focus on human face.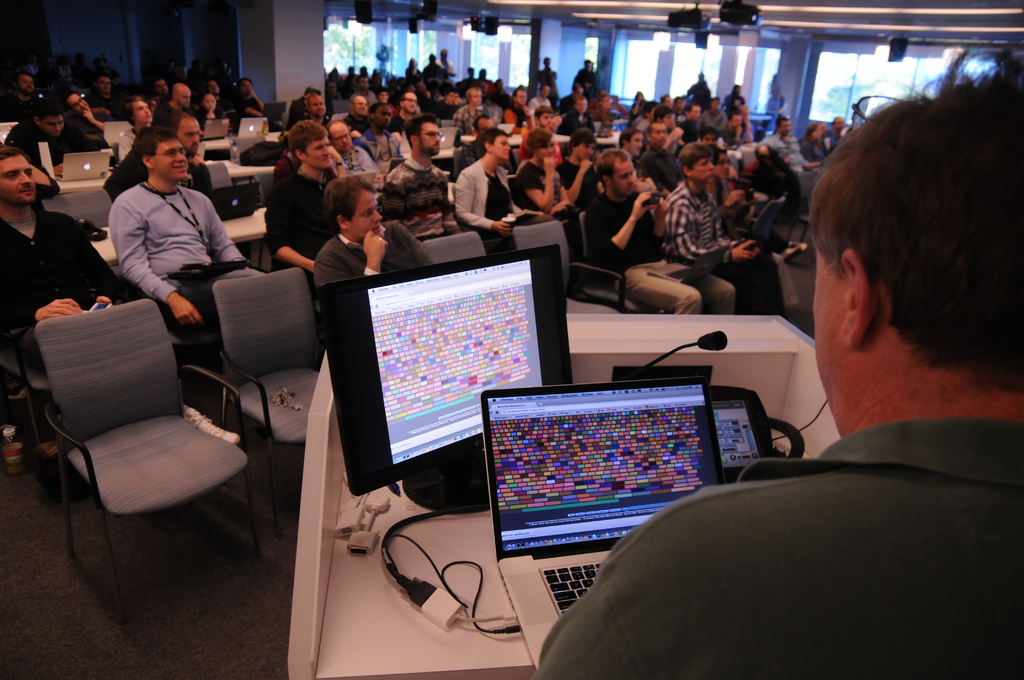
Focused at crop(601, 96, 611, 107).
